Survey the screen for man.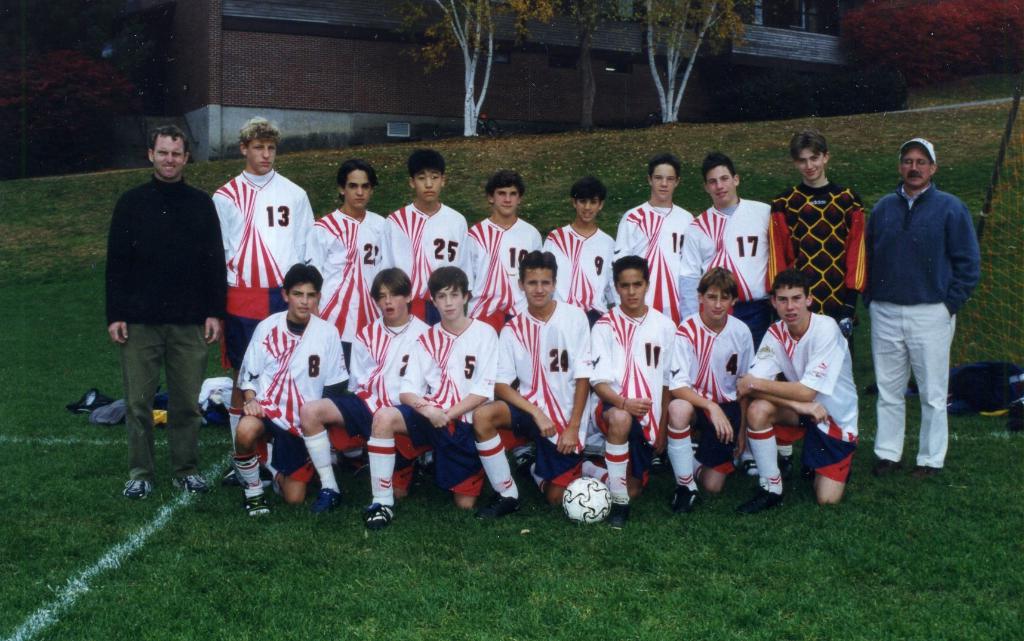
Survey found: box=[669, 268, 758, 509].
